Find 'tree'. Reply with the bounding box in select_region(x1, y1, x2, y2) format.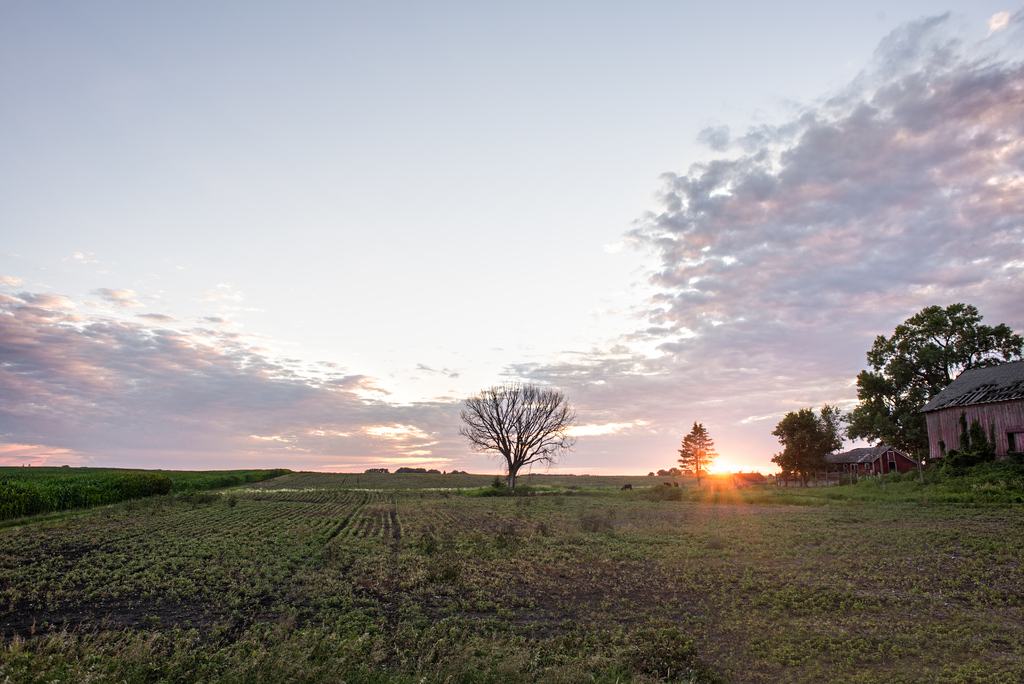
select_region(674, 424, 714, 494).
